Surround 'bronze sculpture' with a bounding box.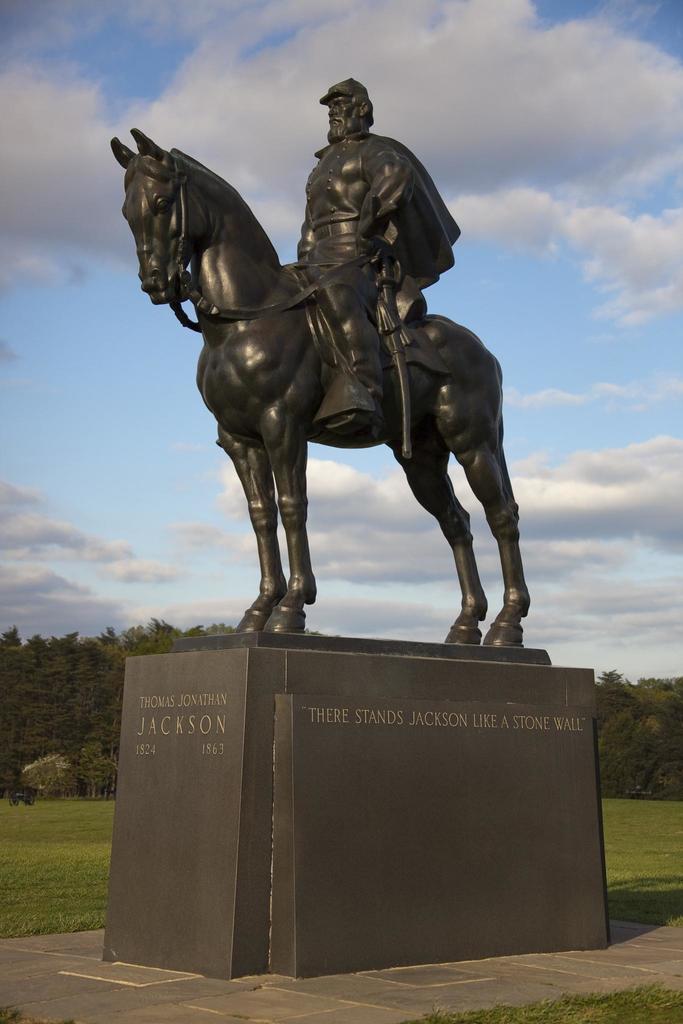
Rect(134, 82, 524, 643).
